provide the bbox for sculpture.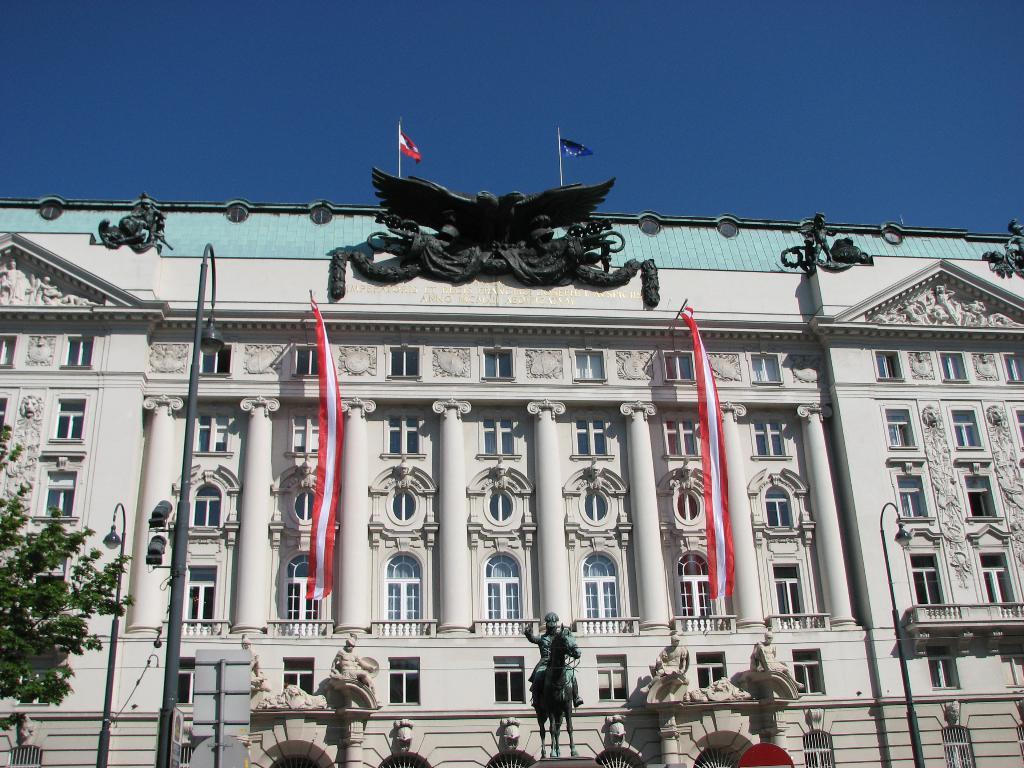
bbox=[779, 212, 880, 278].
